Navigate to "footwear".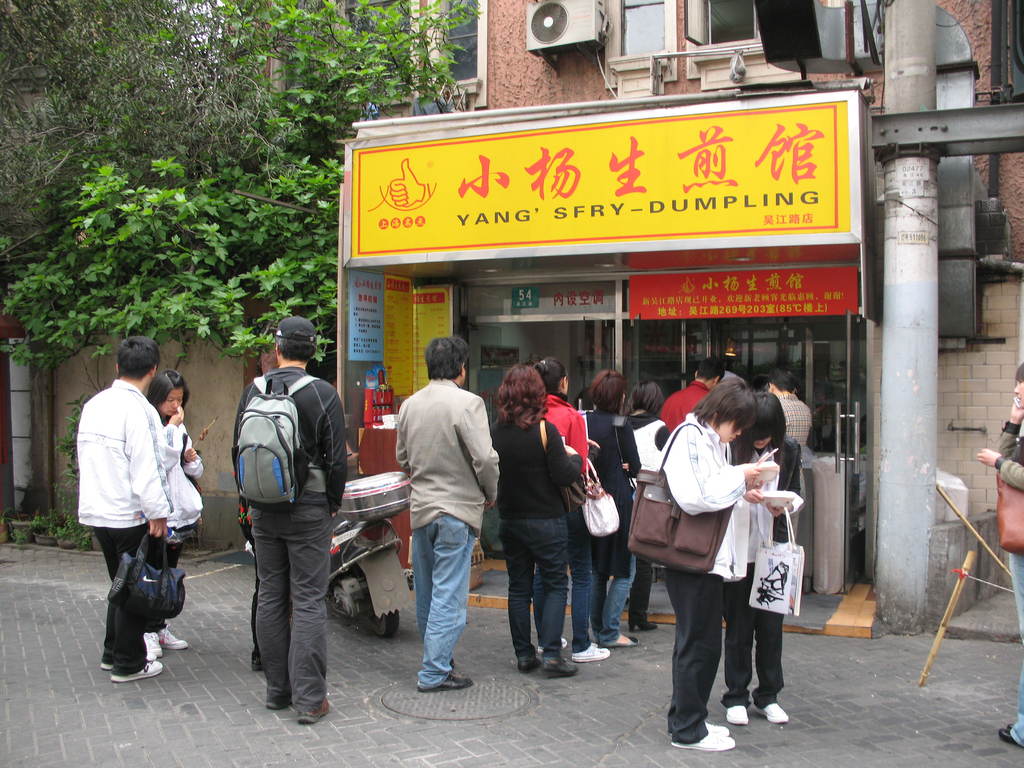
Navigation target: pyautogui.locateOnScreen(536, 634, 569, 655).
